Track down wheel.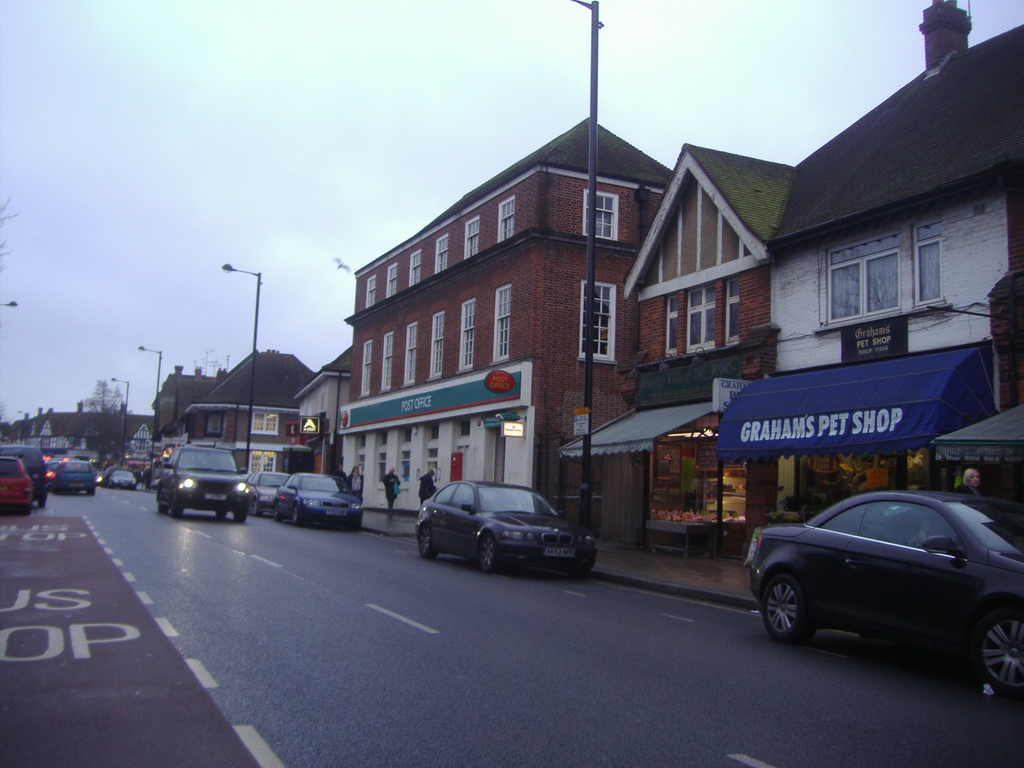
Tracked to x1=275, y1=506, x2=283, y2=524.
